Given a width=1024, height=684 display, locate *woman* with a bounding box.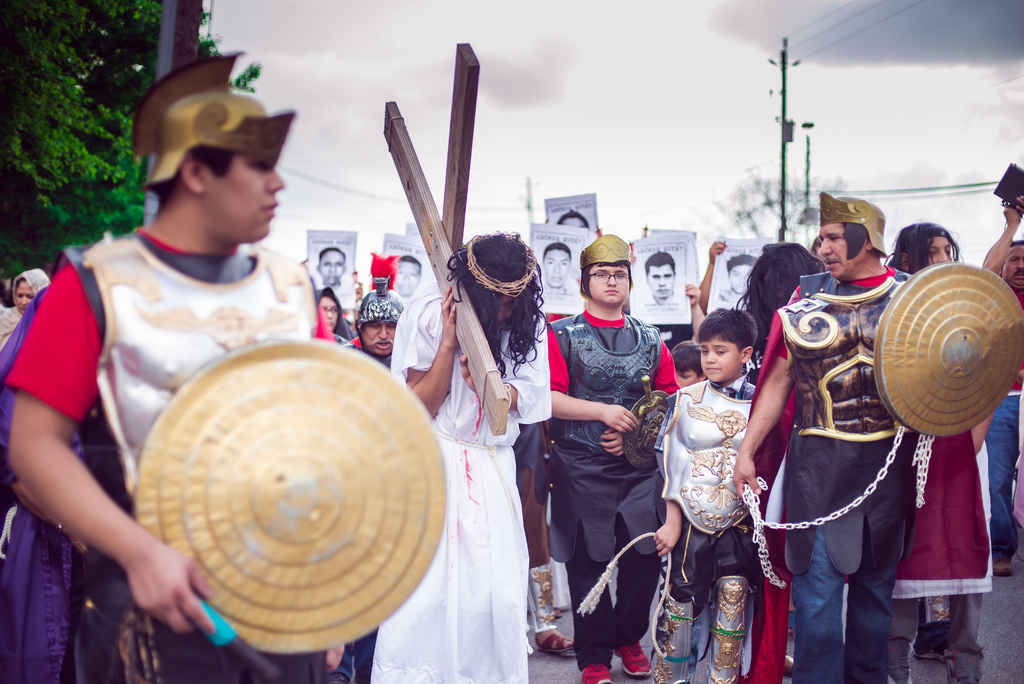
Located: [left=875, top=218, right=998, bottom=672].
